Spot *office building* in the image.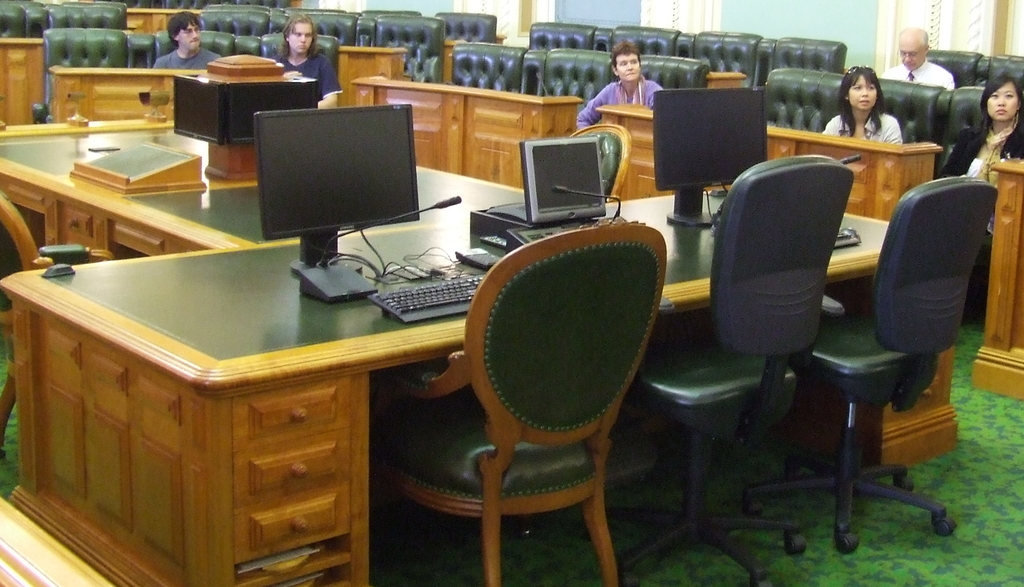
*office building* found at box=[8, 0, 916, 557].
